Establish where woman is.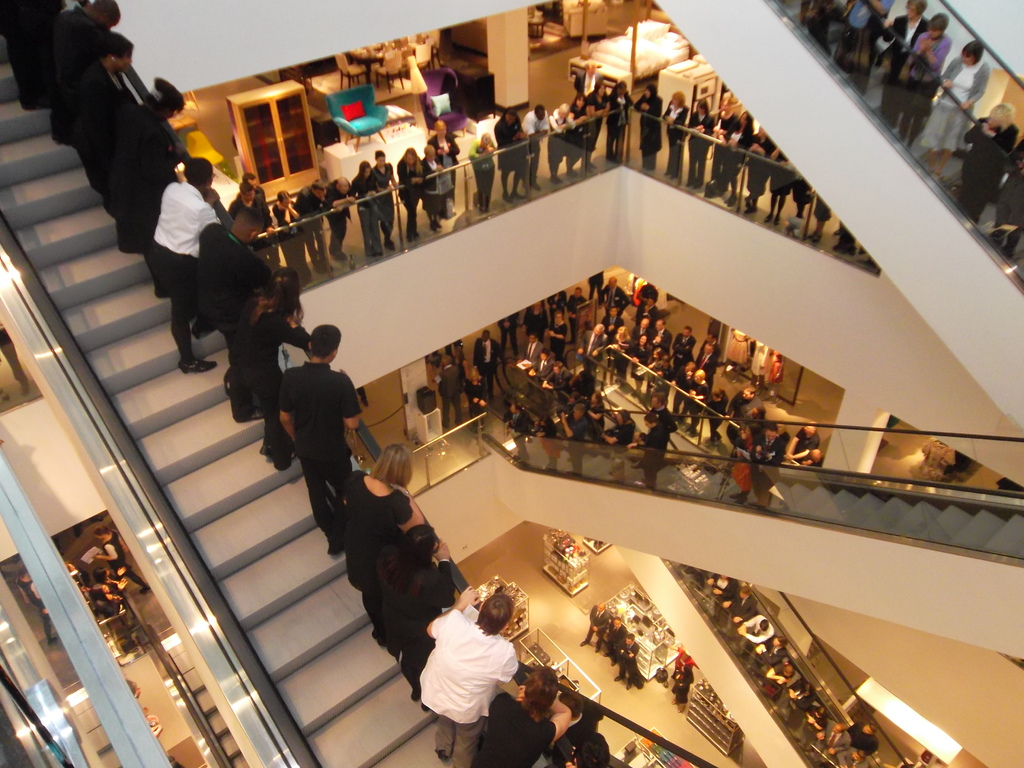
Established at pyautogui.locateOnScreen(271, 194, 312, 279).
